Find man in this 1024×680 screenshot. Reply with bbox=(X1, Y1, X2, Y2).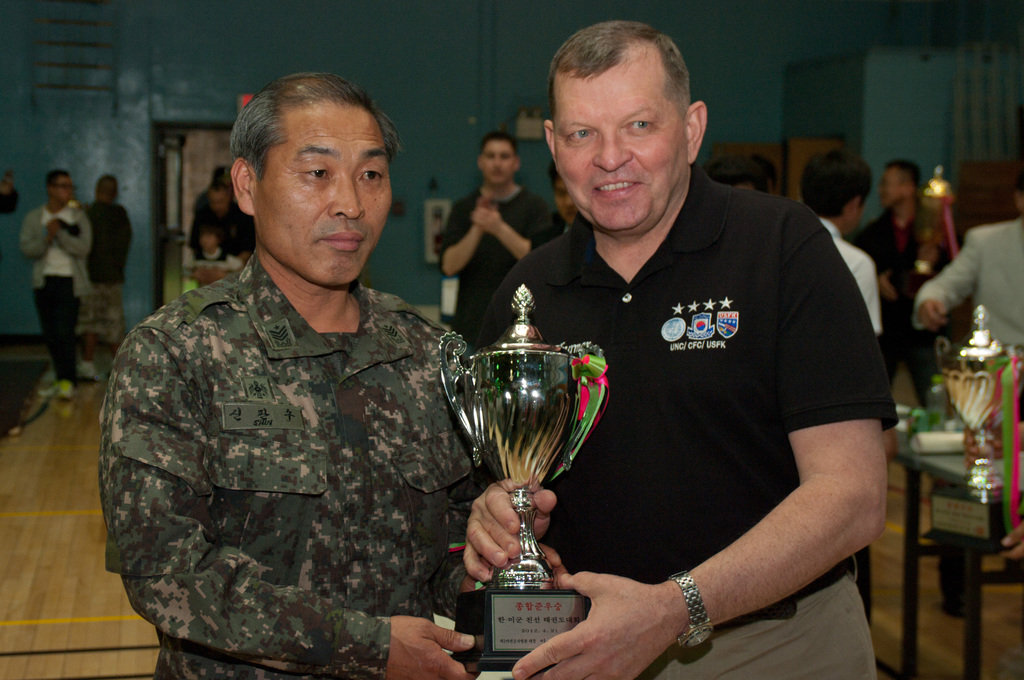
bbox=(16, 157, 88, 412).
